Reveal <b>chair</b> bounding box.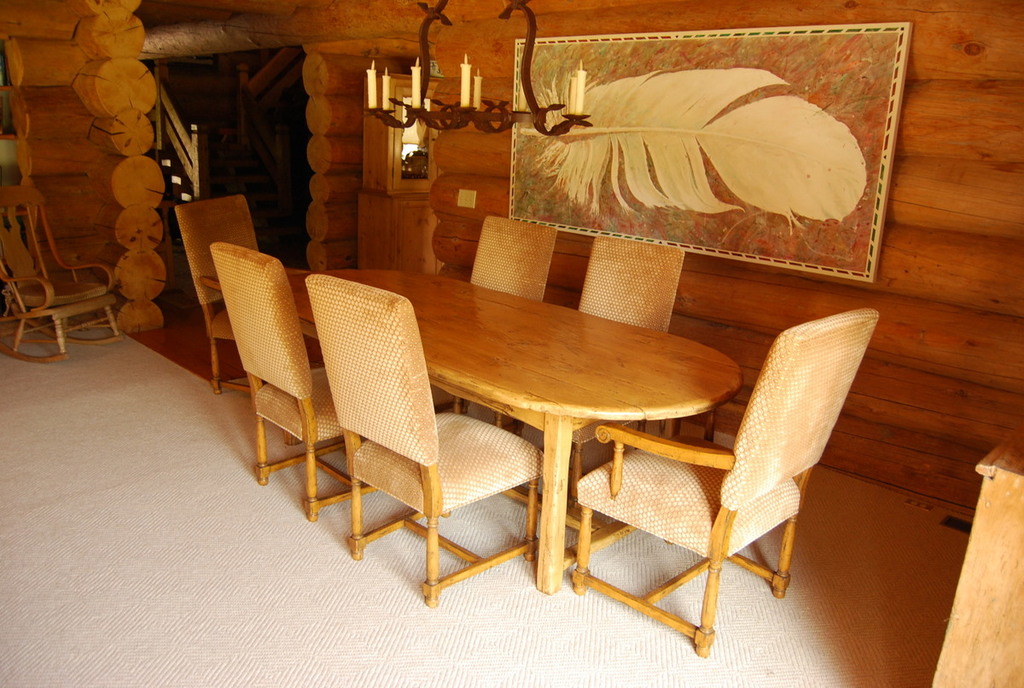
Revealed: (left=0, top=184, right=128, bottom=364).
